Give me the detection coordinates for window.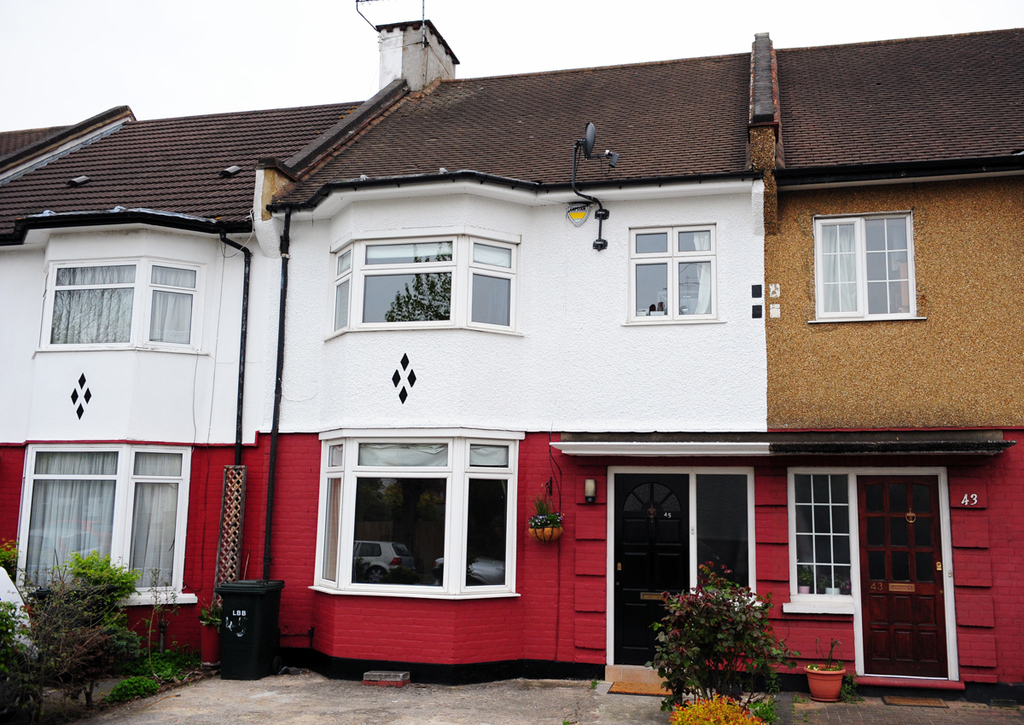
148,267,196,346.
